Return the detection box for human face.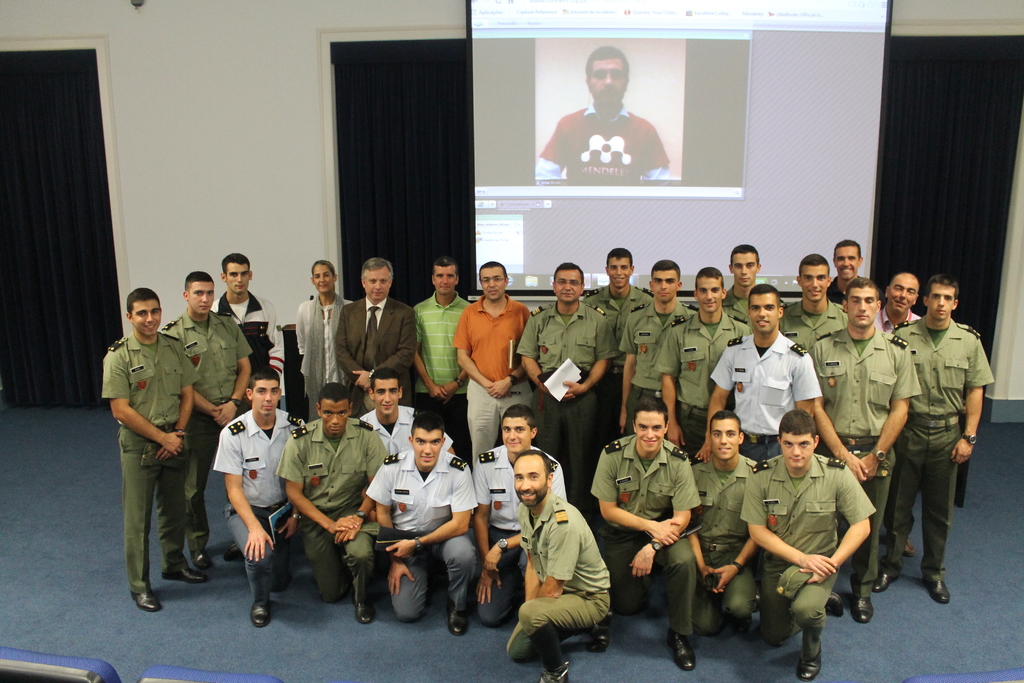
detection(435, 265, 454, 299).
